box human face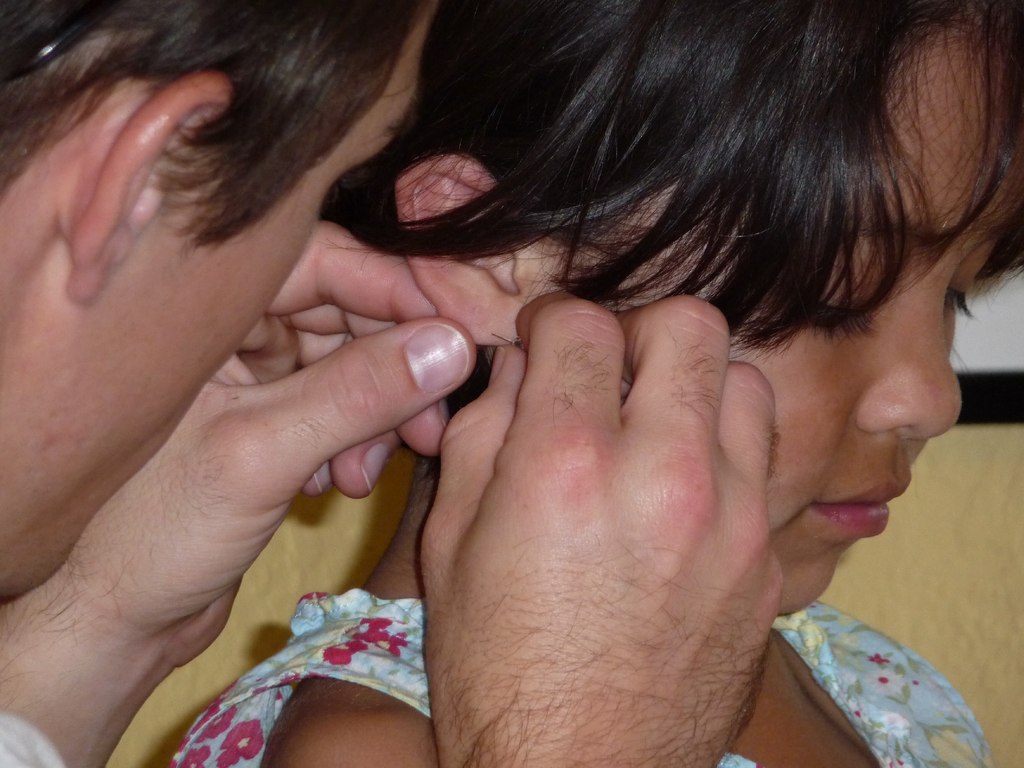
575, 17, 1020, 619
